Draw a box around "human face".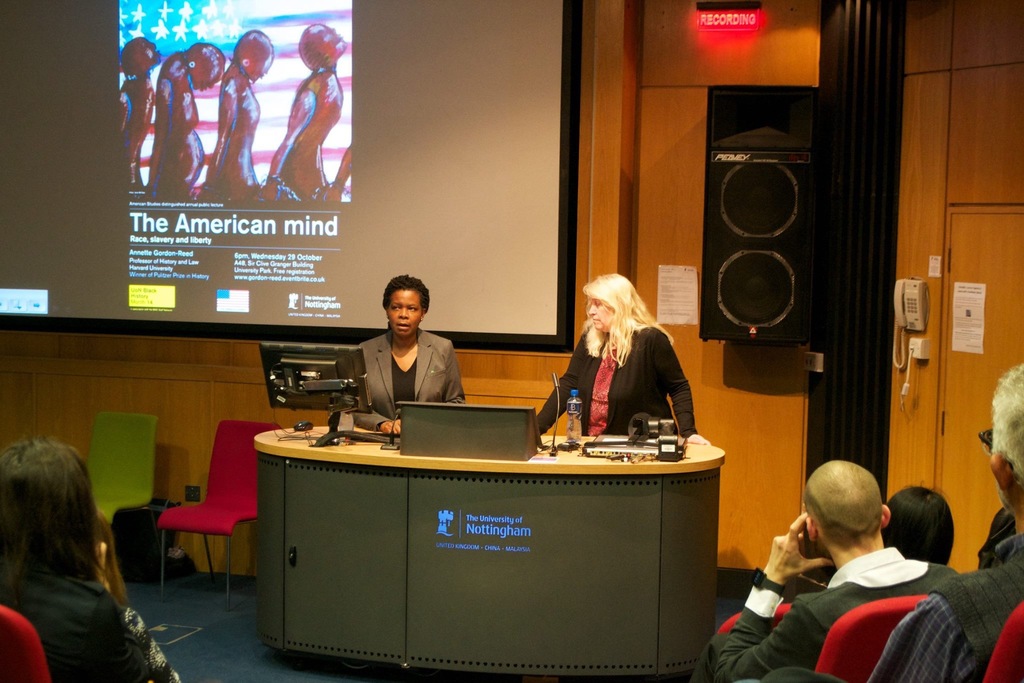
select_region(386, 290, 422, 336).
